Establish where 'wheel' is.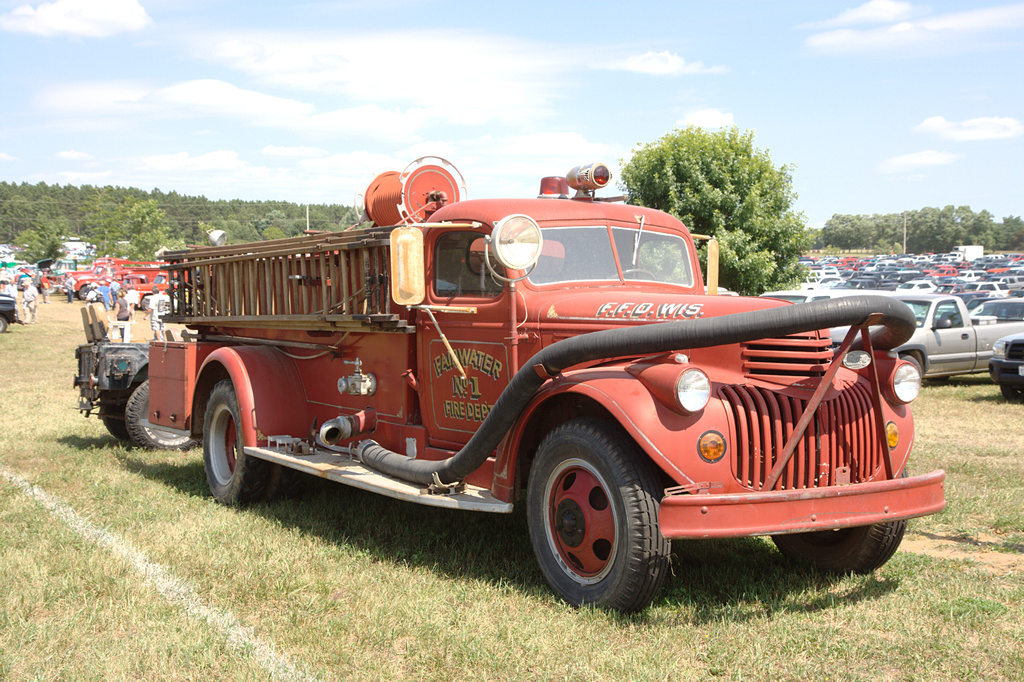
Established at l=100, t=382, r=129, b=437.
